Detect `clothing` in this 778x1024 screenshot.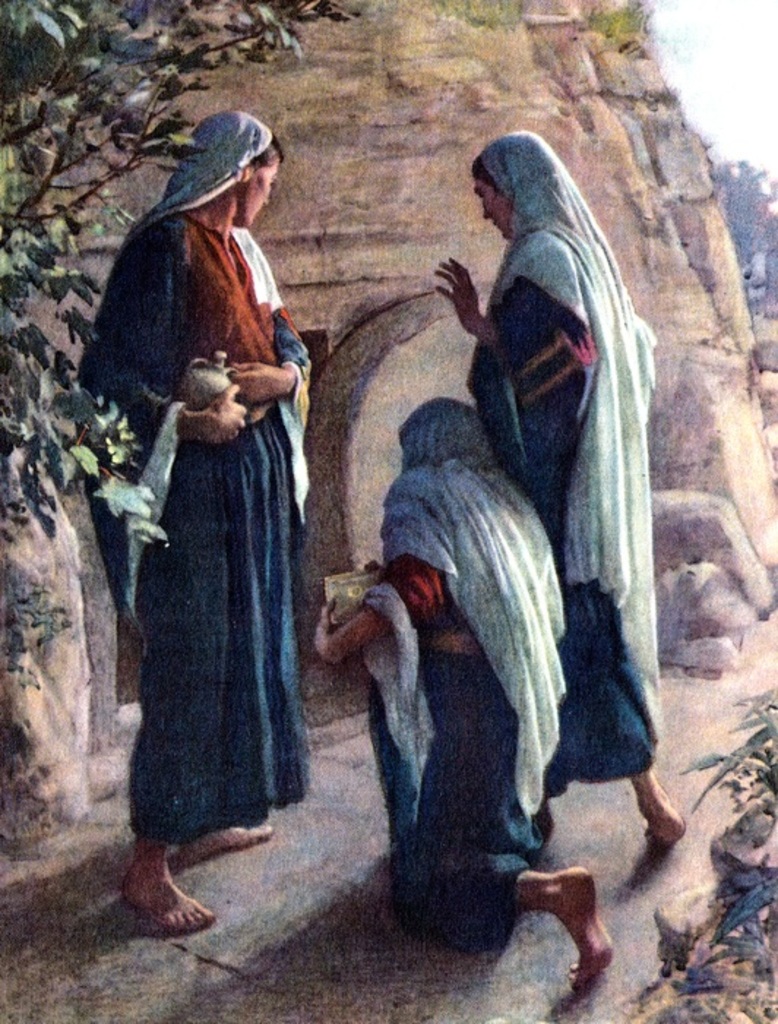
Detection: box(110, 159, 323, 913).
